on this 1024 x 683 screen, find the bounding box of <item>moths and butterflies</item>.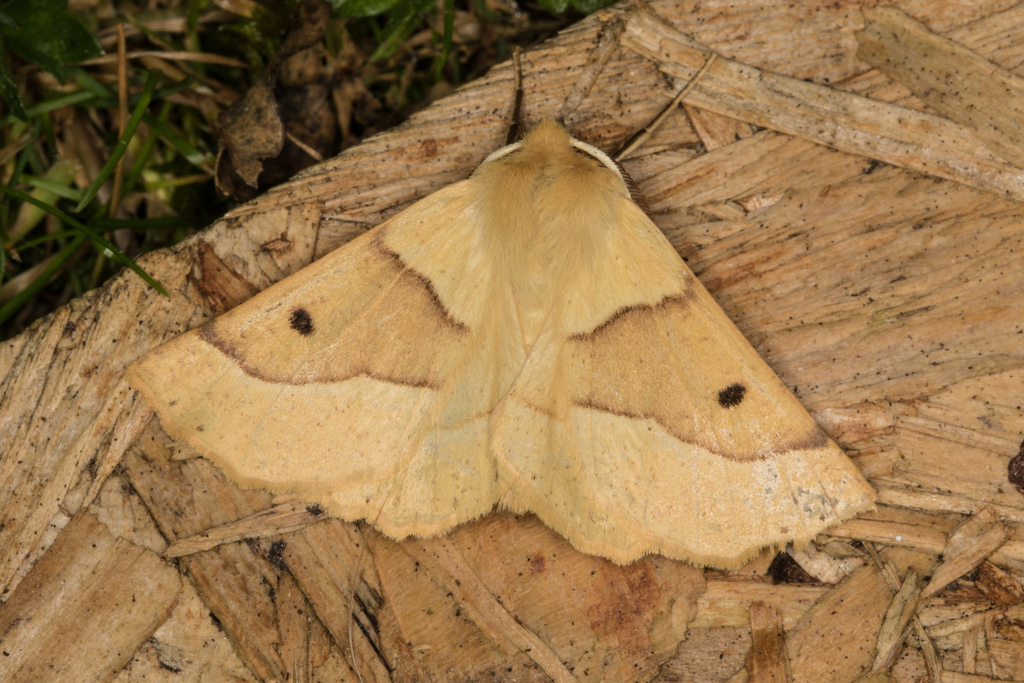
Bounding box: box(120, 44, 888, 579).
